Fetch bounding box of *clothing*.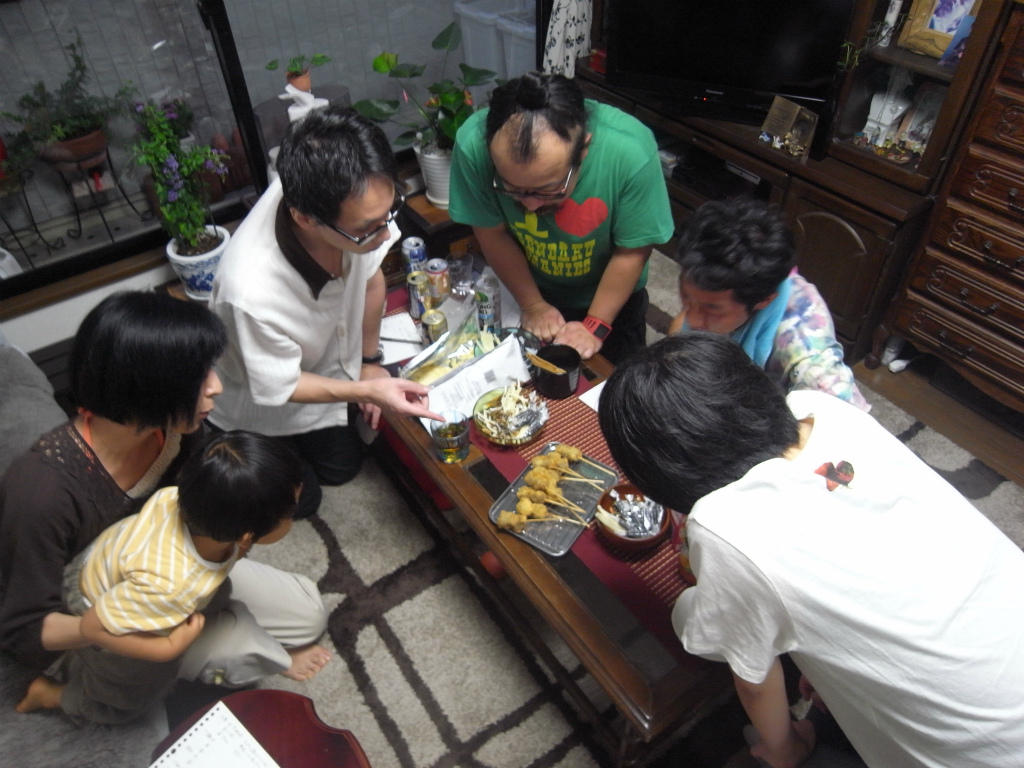
Bbox: BBox(208, 179, 403, 519).
